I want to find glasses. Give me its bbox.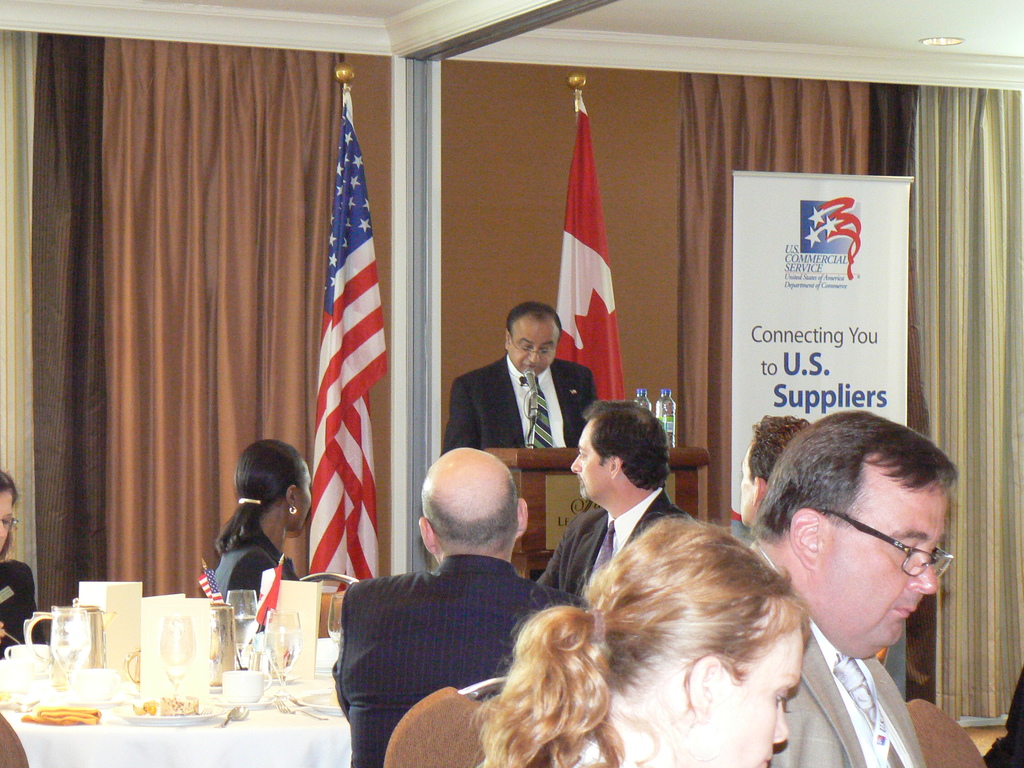
l=509, t=333, r=559, b=356.
